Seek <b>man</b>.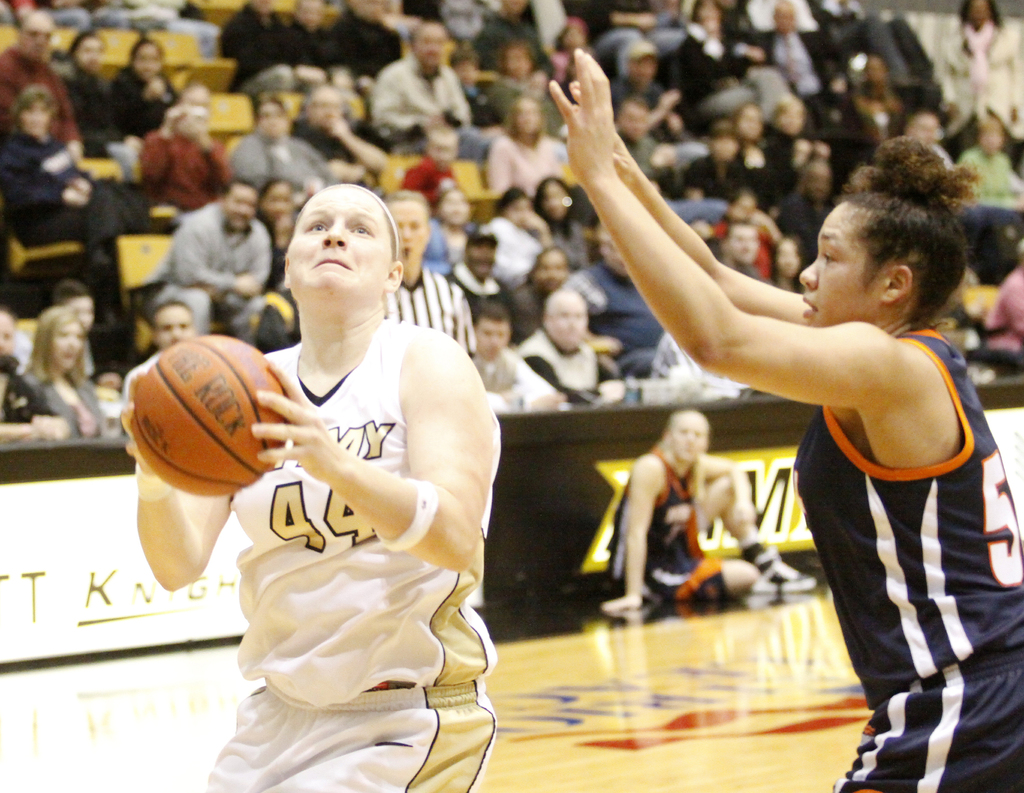
<region>609, 89, 666, 186</region>.
